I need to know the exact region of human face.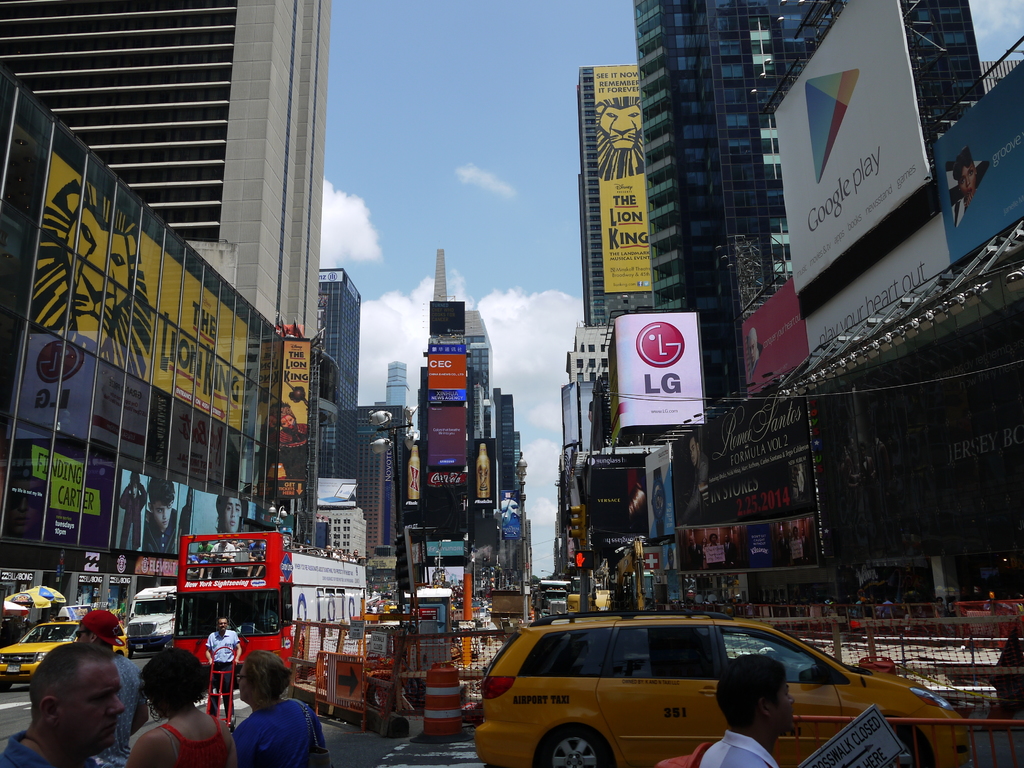
Region: 152 502 172 528.
